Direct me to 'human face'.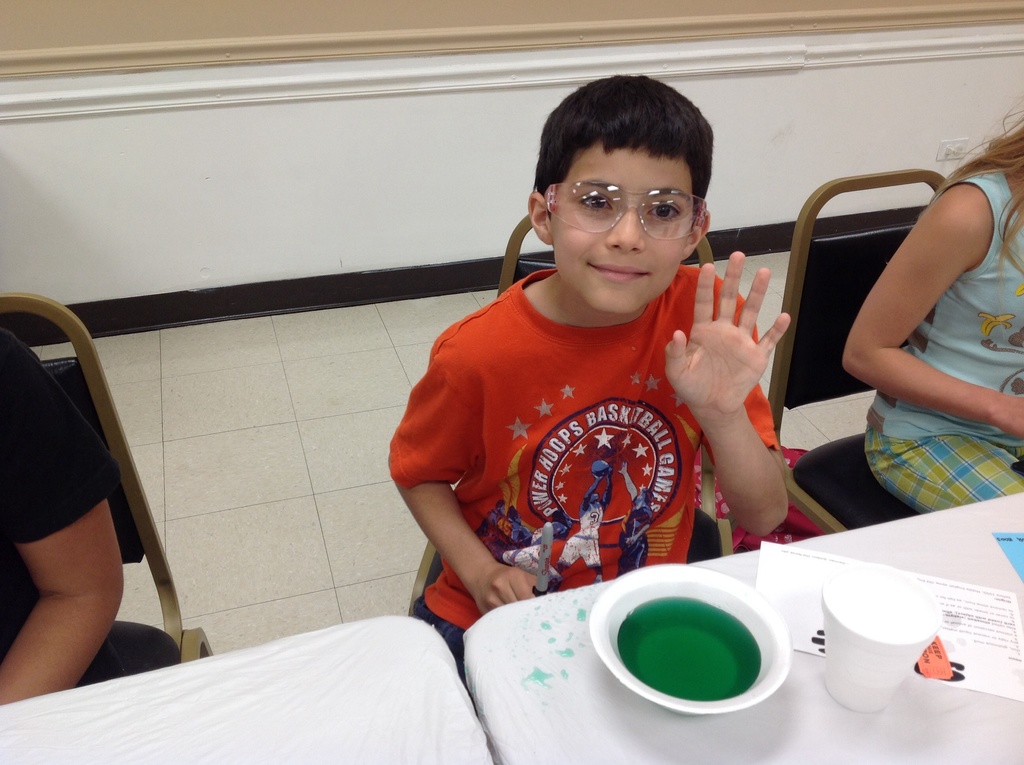
Direction: [550, 144, 694, 314].
